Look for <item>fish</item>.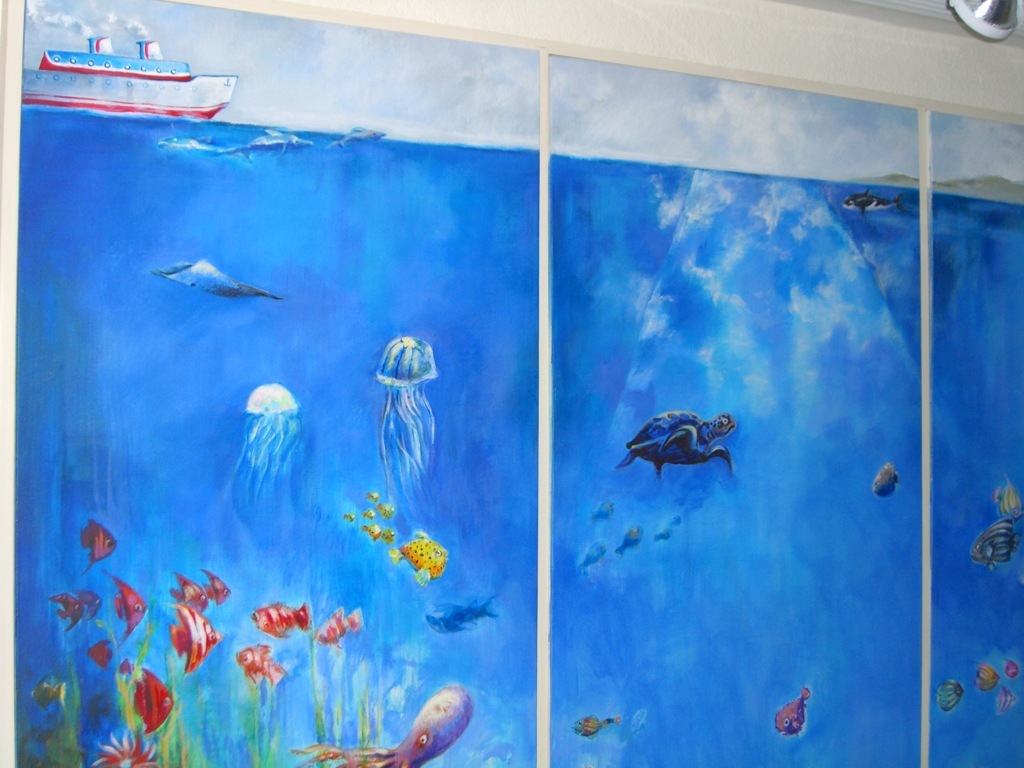
Found: detection(564, 711, 623, 742).
